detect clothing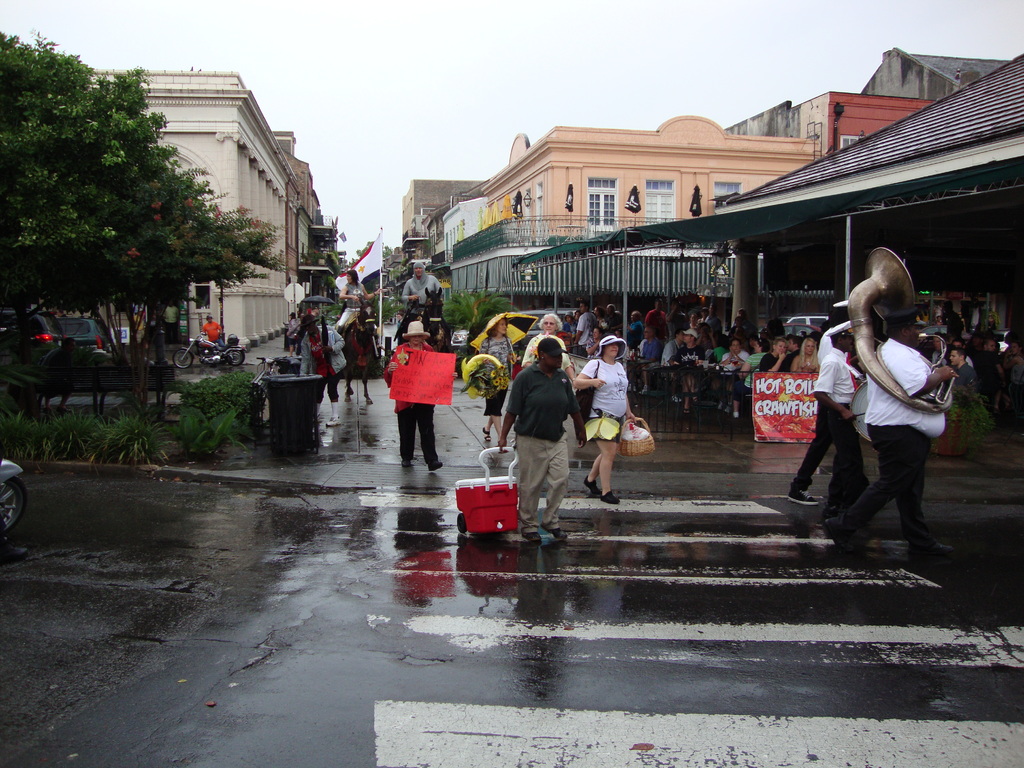
pyautogui.locateOnScreen(763, 356, 788, 373)
